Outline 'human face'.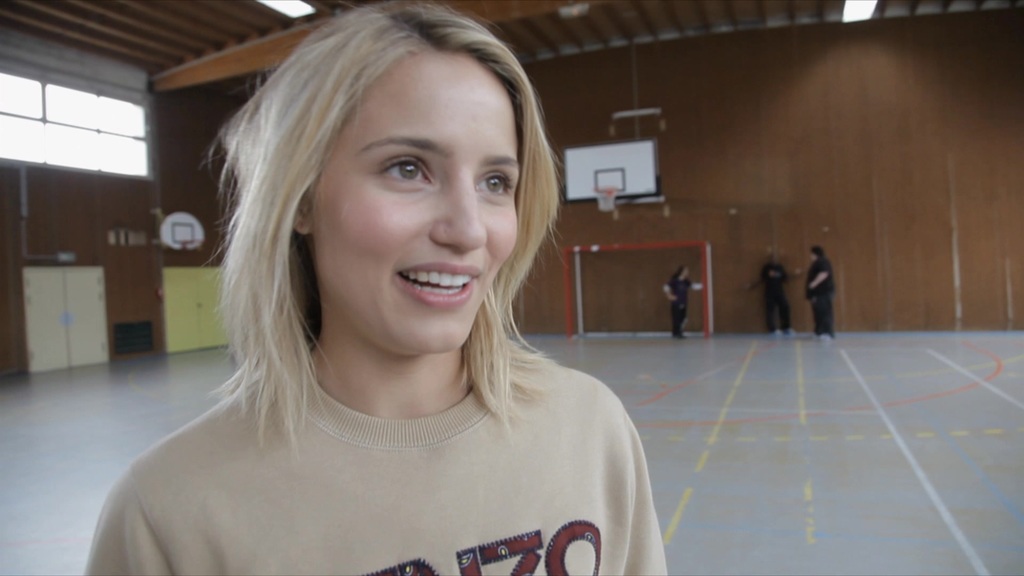
Outline: <box>310,57,523,352</box>.
